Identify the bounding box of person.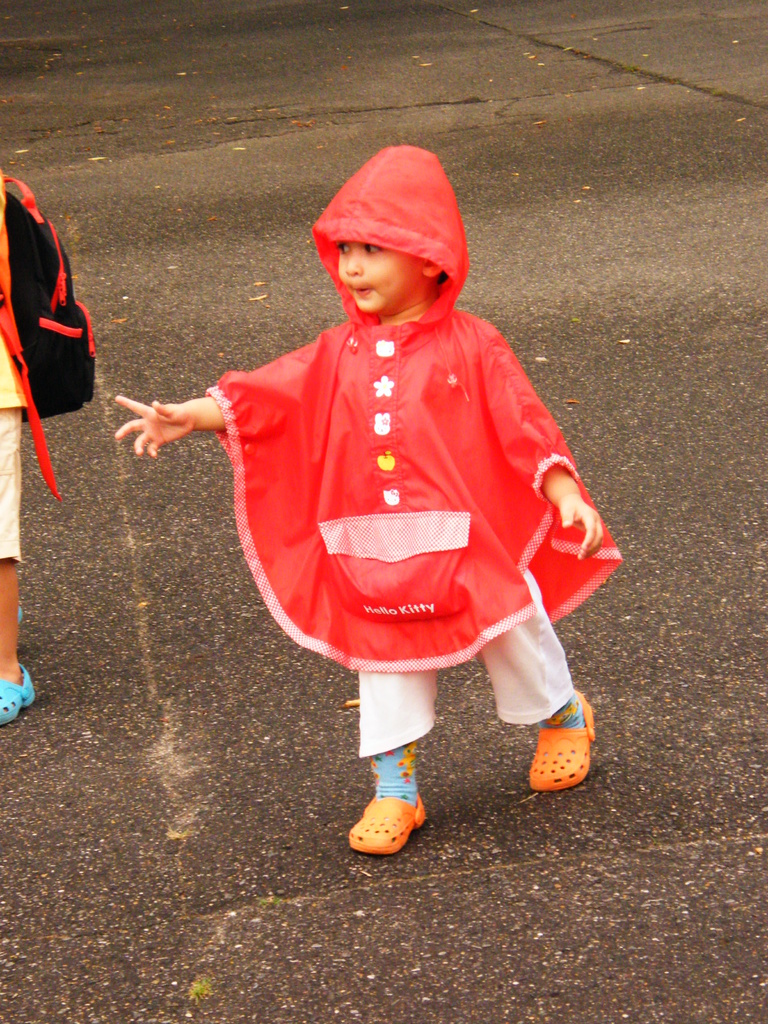
select_region(0, 187, 35, 717).
